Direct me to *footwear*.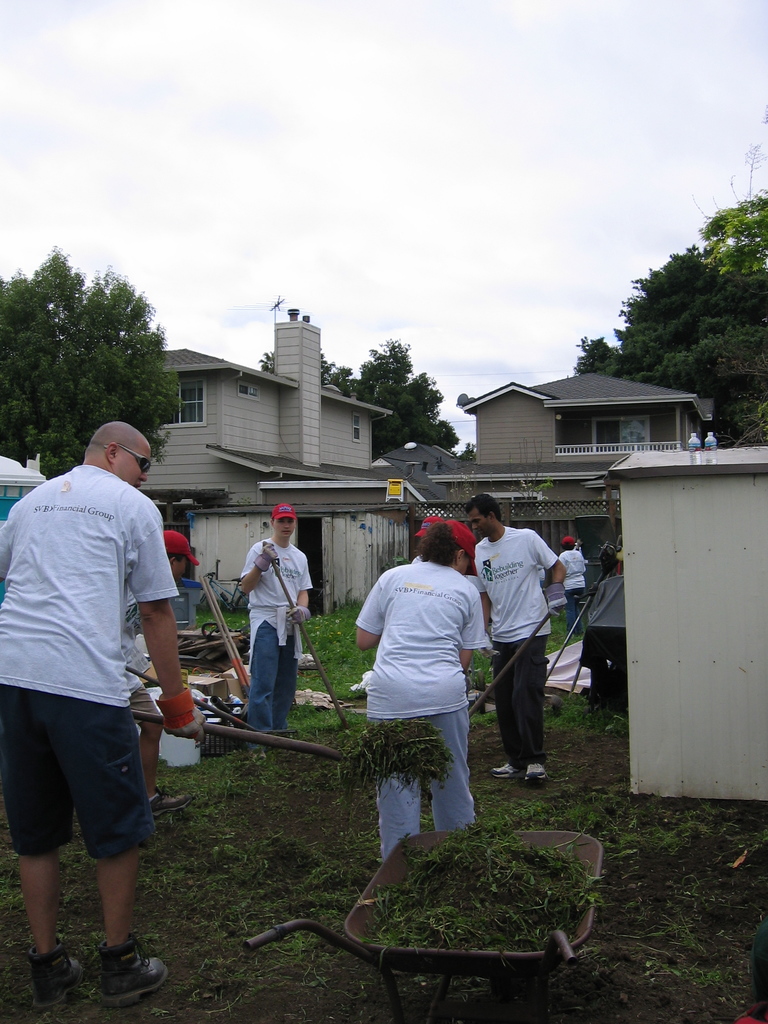
Direction: x1=98 y1=940 x2=169 y2=1002.
